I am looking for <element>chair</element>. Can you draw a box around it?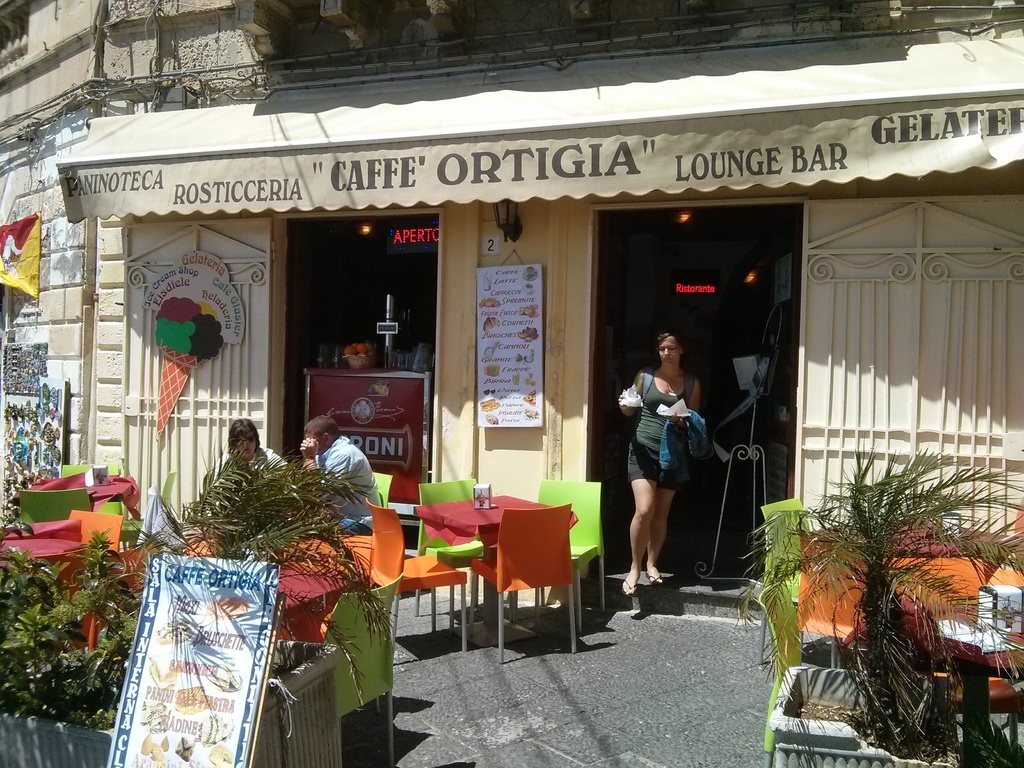
Sure, the bounding box is locate(477, 502, 582, 654).
